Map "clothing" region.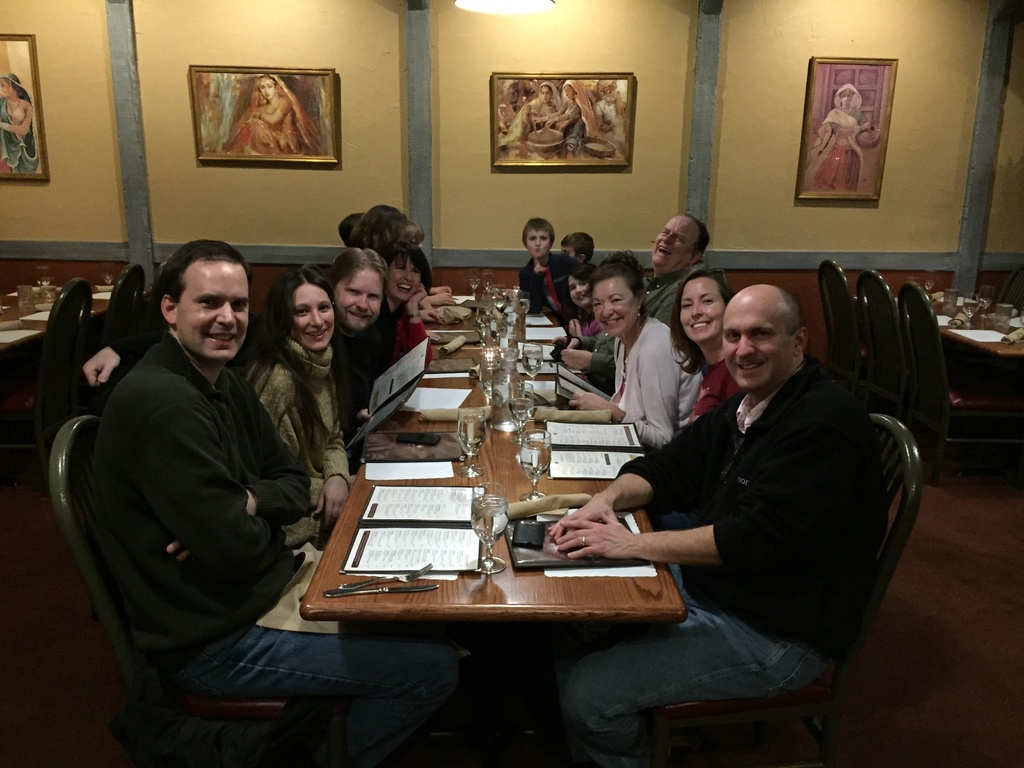
Mapped to (x1=563, y1=352, x2=878, y2=767).
